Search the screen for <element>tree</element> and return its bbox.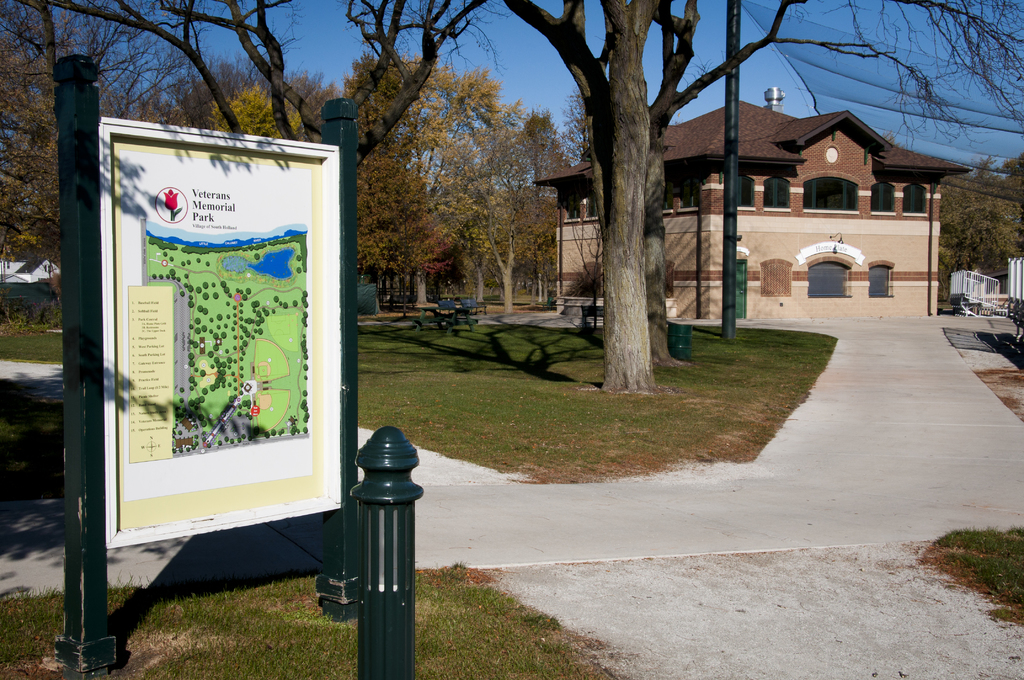
Found: 519,113,575,302.
